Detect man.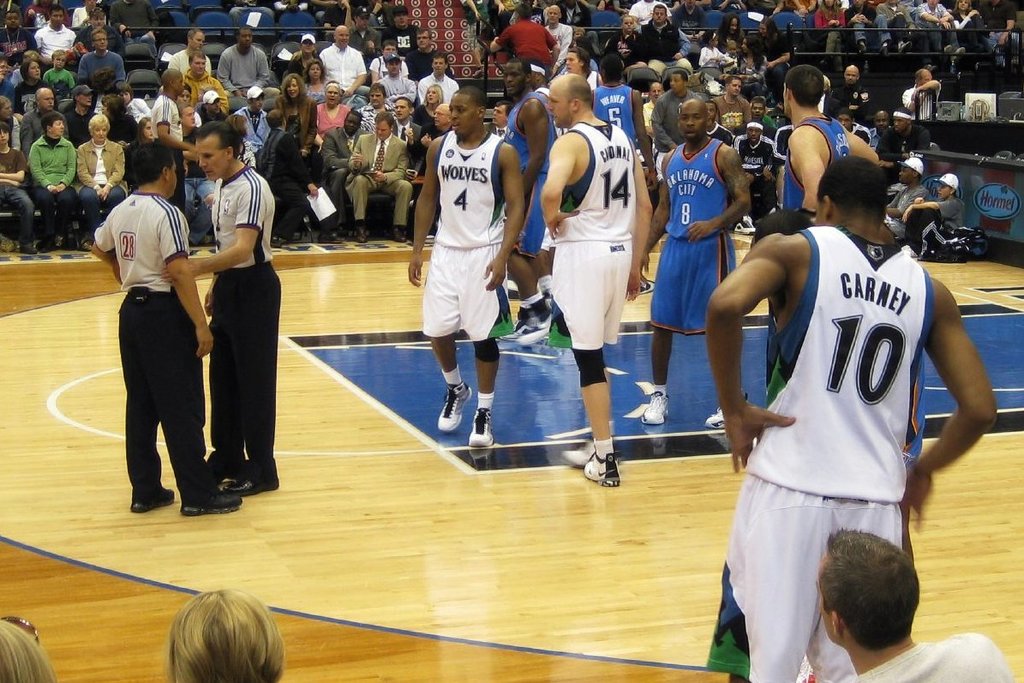
Detected at box=[590, 55, 660, 297].
